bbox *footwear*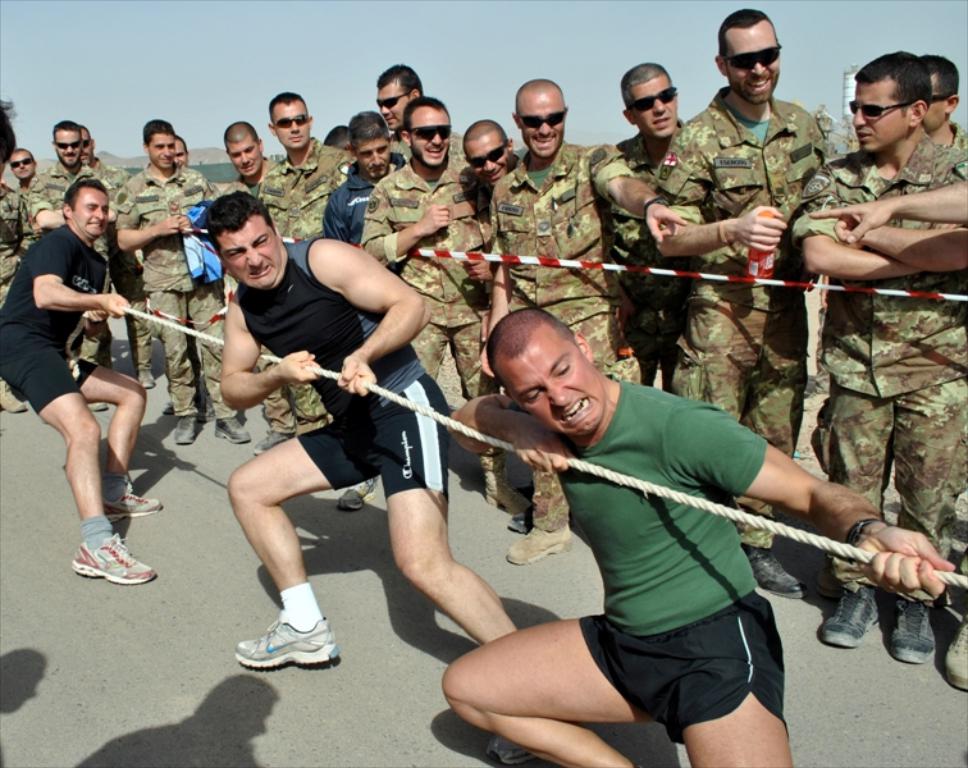
{"left": 134, "top": 370, "right": 157, "bottom": 387}
